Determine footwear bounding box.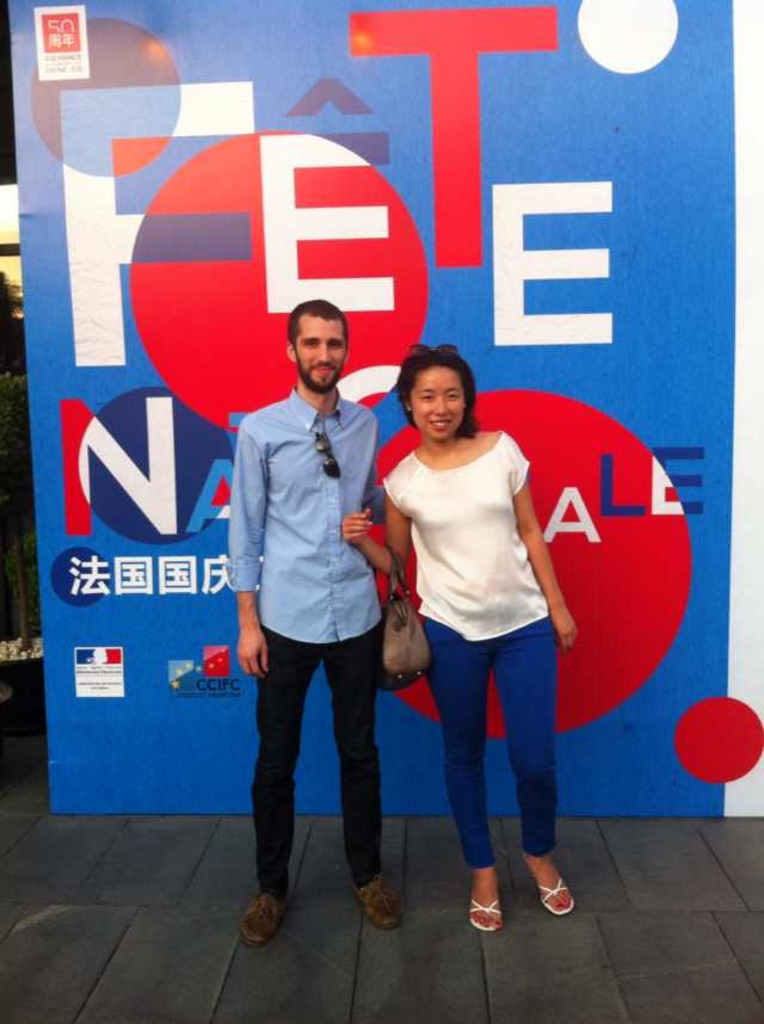
Determined: region(473, 905, 505, 938).
